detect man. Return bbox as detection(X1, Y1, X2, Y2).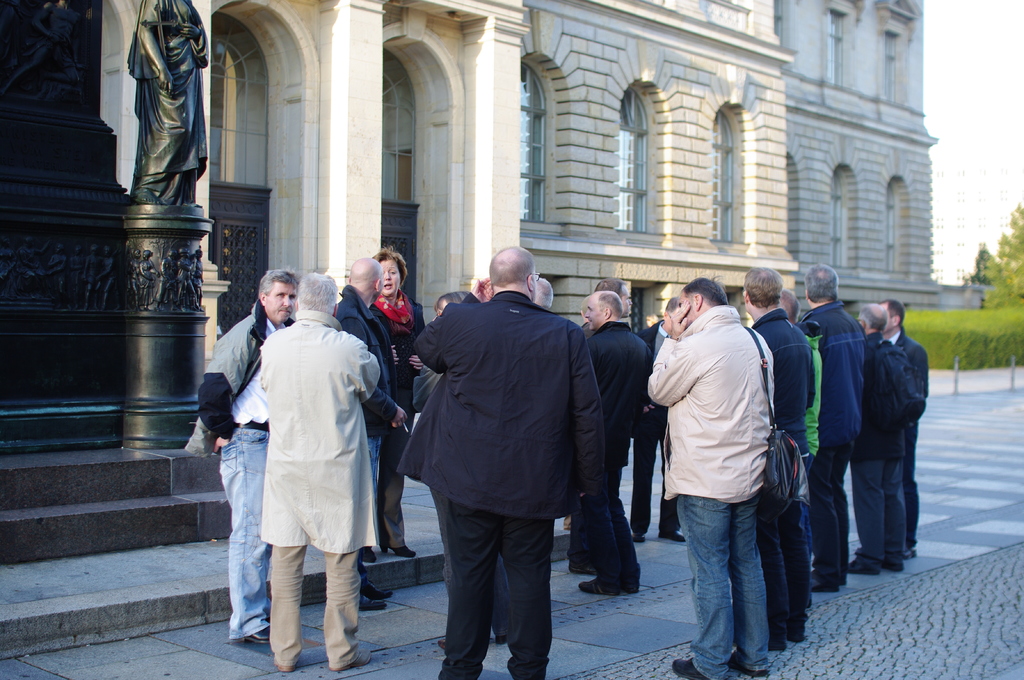
detection(795, 258, 868, 591).
